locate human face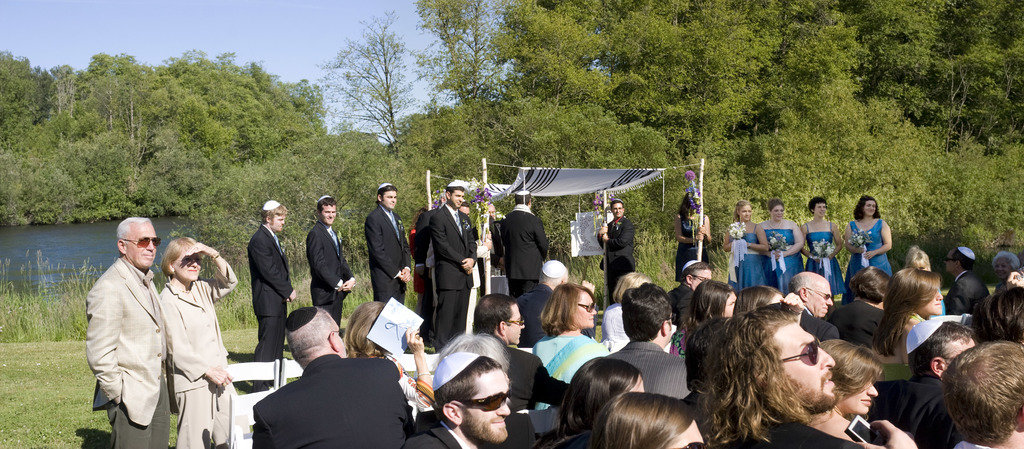
x1=322 y1=204 x2=336 y2=222
